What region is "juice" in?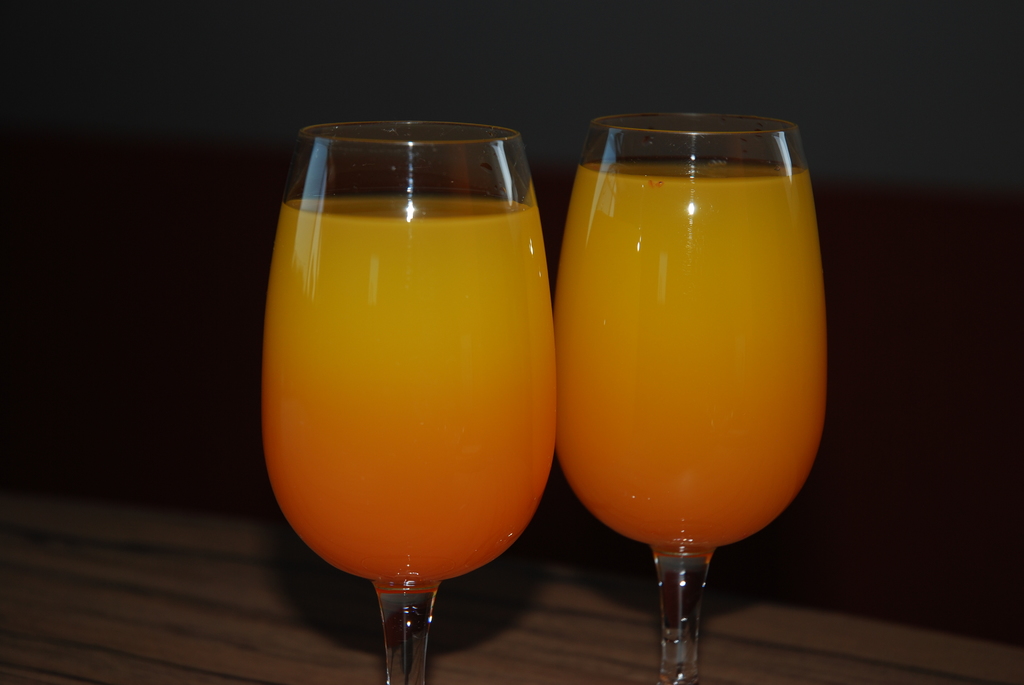
x1=550, y1=154, x2=825, y2=556.
